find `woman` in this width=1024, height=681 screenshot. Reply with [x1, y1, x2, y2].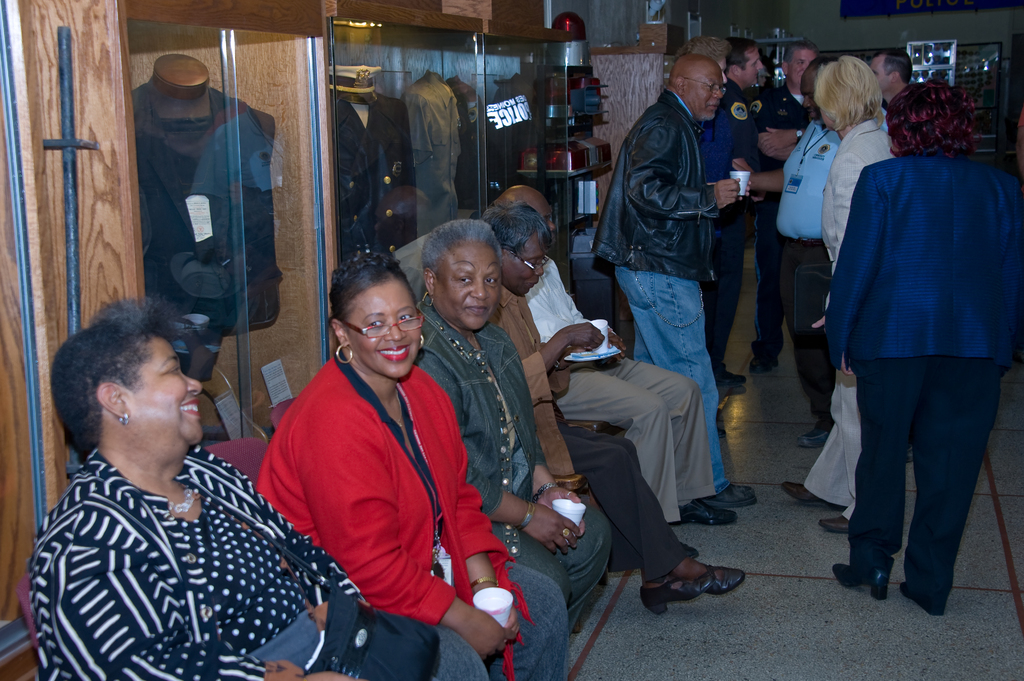
[774, 60, 887, 531].
